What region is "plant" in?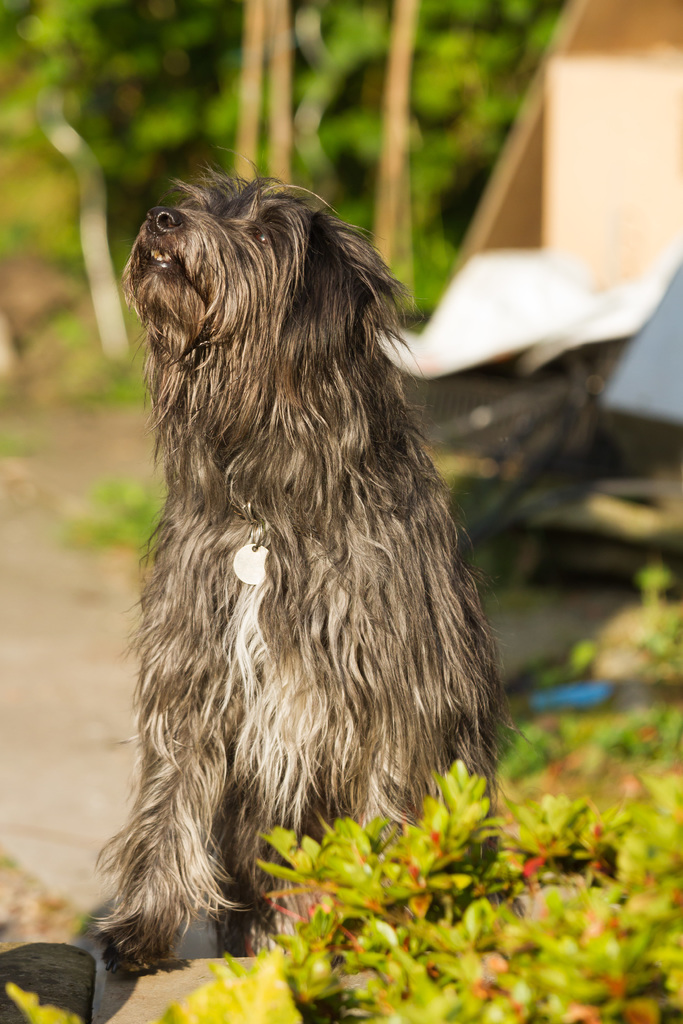
bbox=(160, 561, 682, 1023).
